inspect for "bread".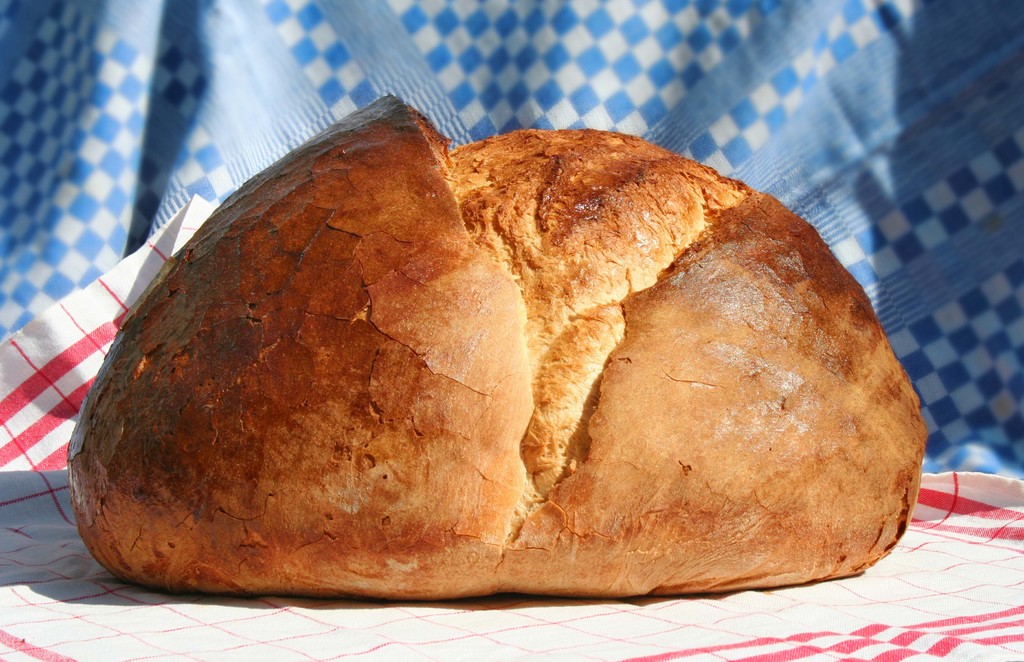
Inspection: [left=70, top=95, right=925, bottom=596].
